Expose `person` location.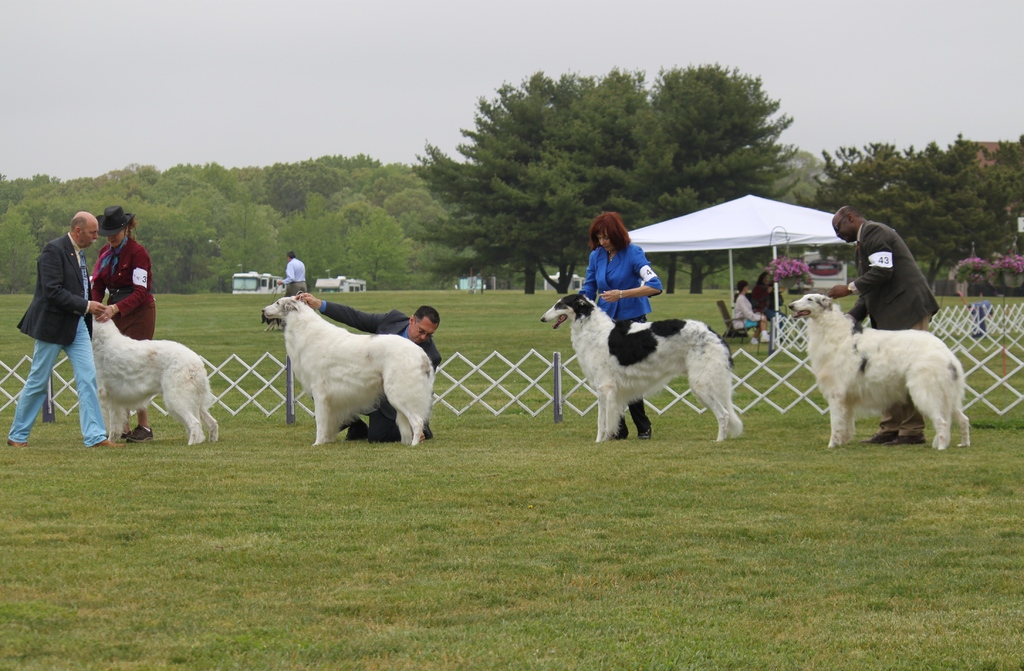
Exposed at l=733, t=281, r=772, b=350.
